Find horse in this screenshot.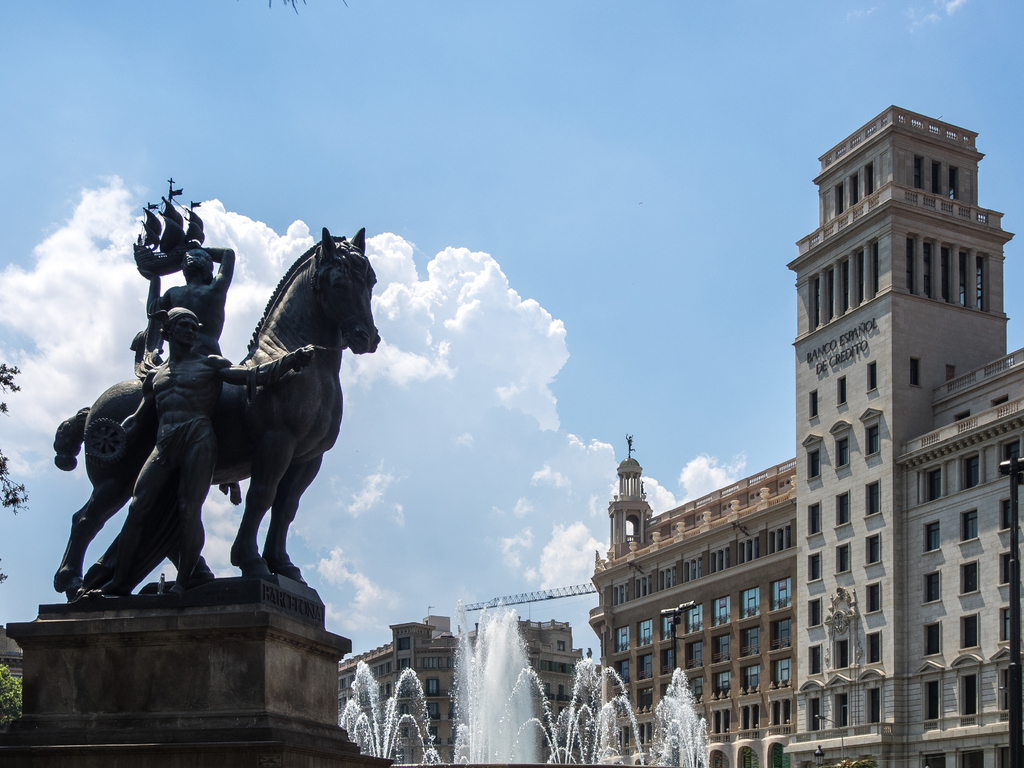
The bounding box for horse is <bbox>49, 220, 382, 603</bbox>.
